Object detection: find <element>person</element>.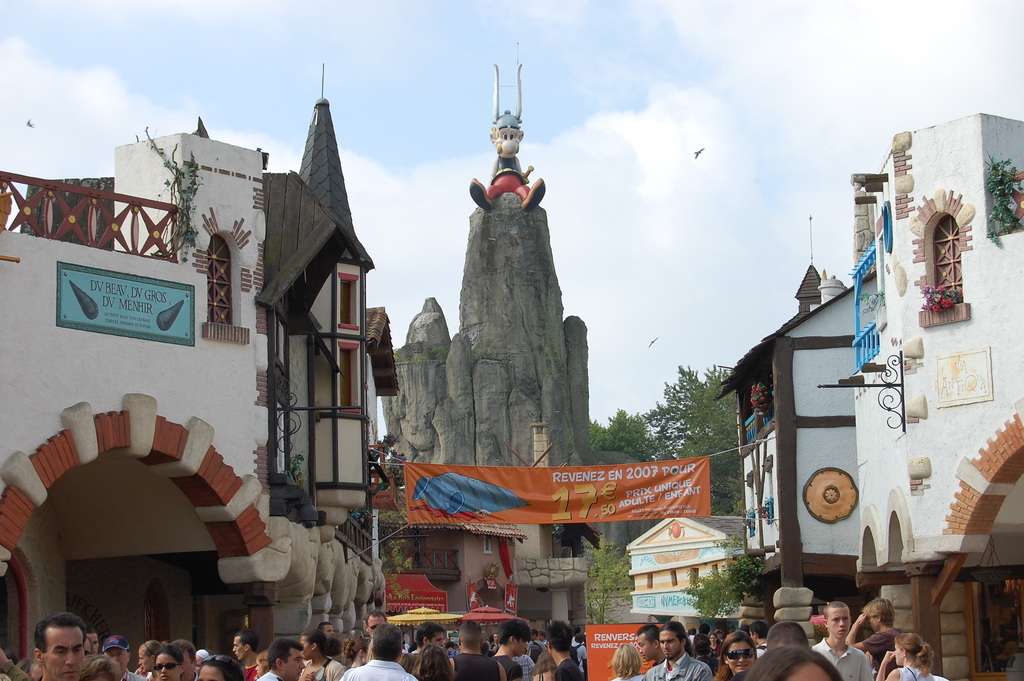
region(444, 641, 461, 659).
